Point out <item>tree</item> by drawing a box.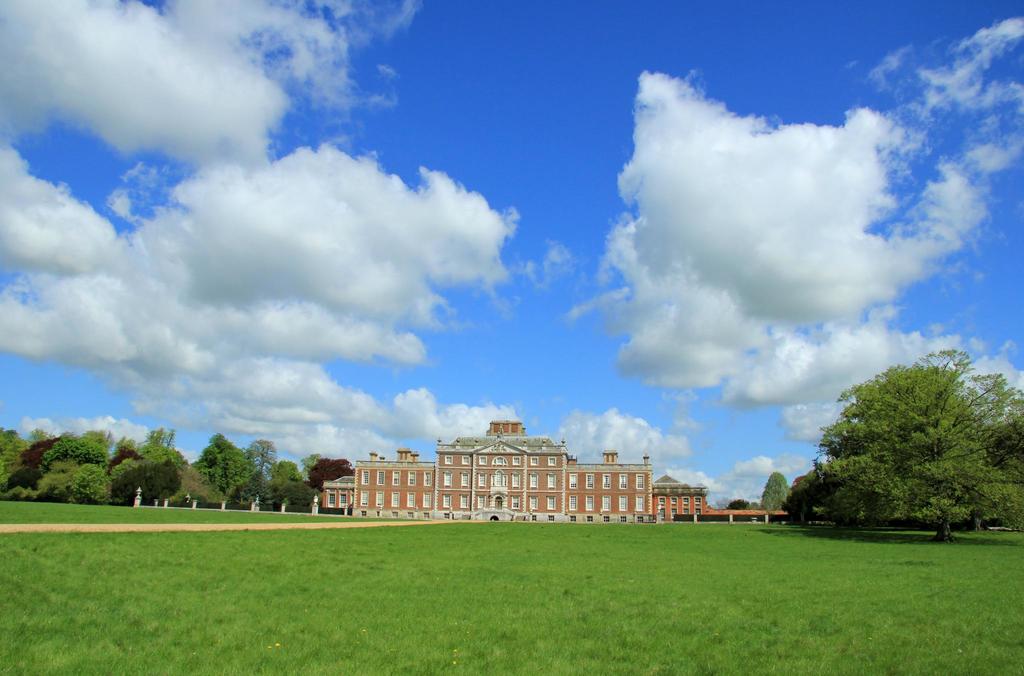
(left=11, top=464, right=92, bottom=501).
